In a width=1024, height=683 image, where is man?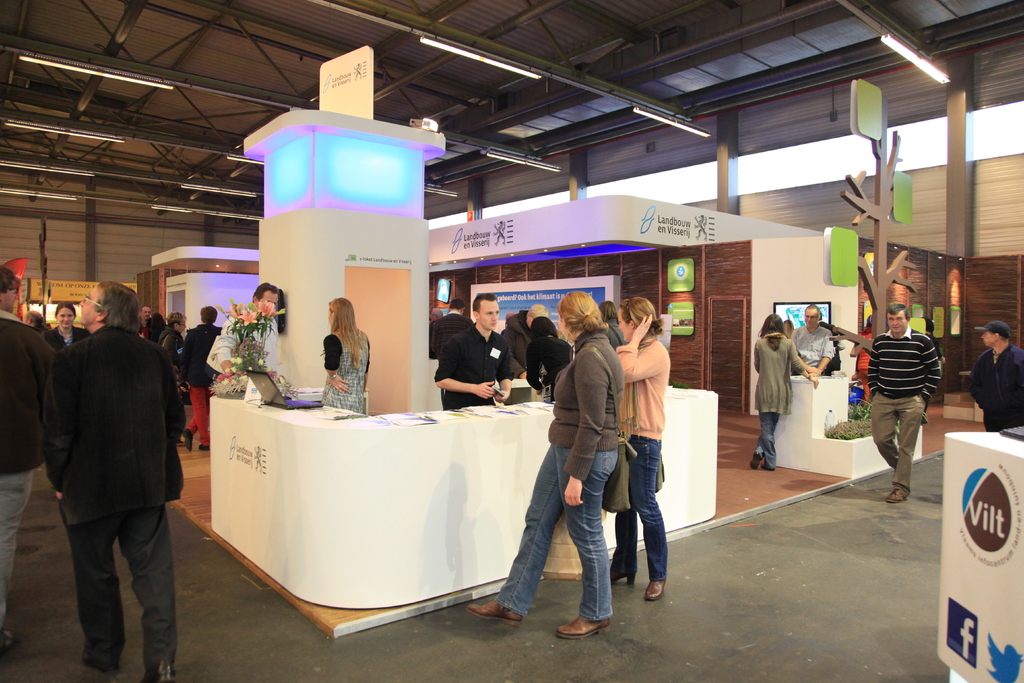
[788, 303, 836, 373].
